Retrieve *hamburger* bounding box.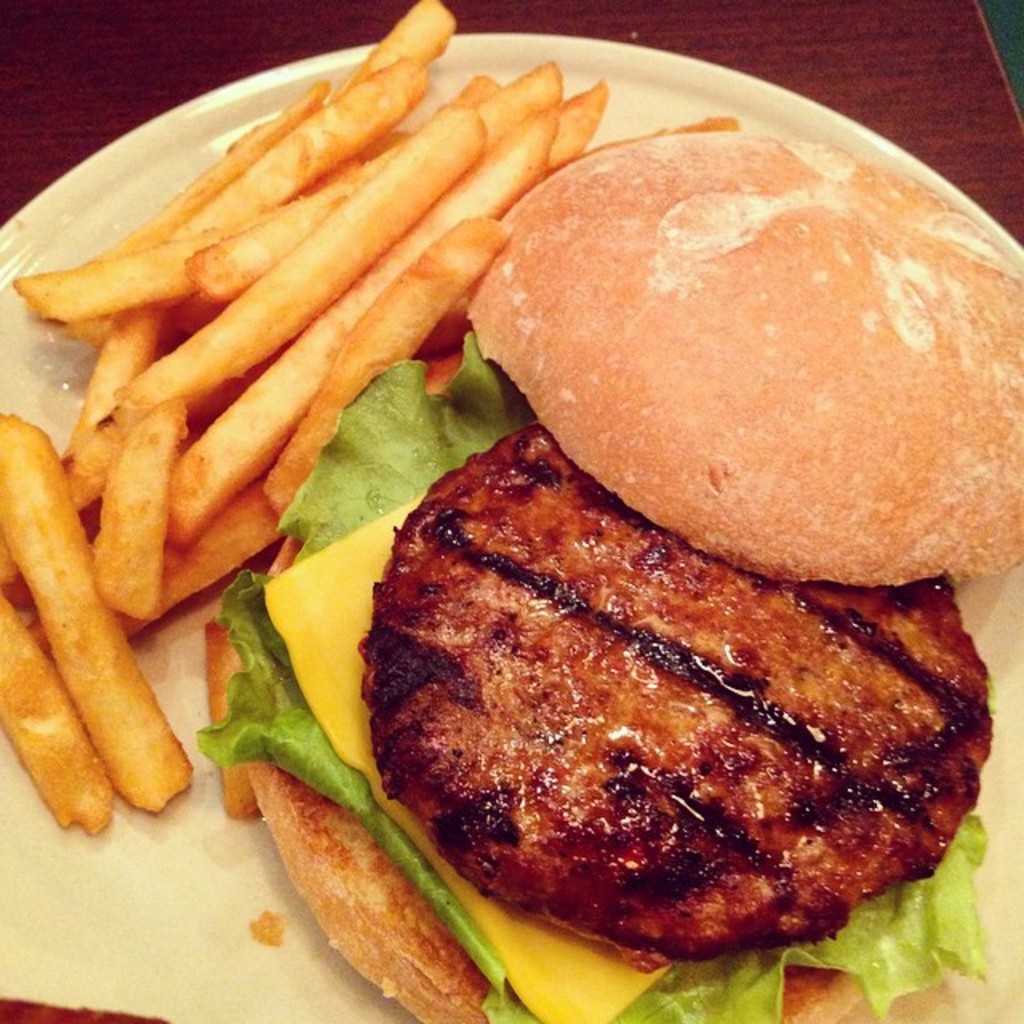
Bounding box: 194, 134, 1022, 1022.
